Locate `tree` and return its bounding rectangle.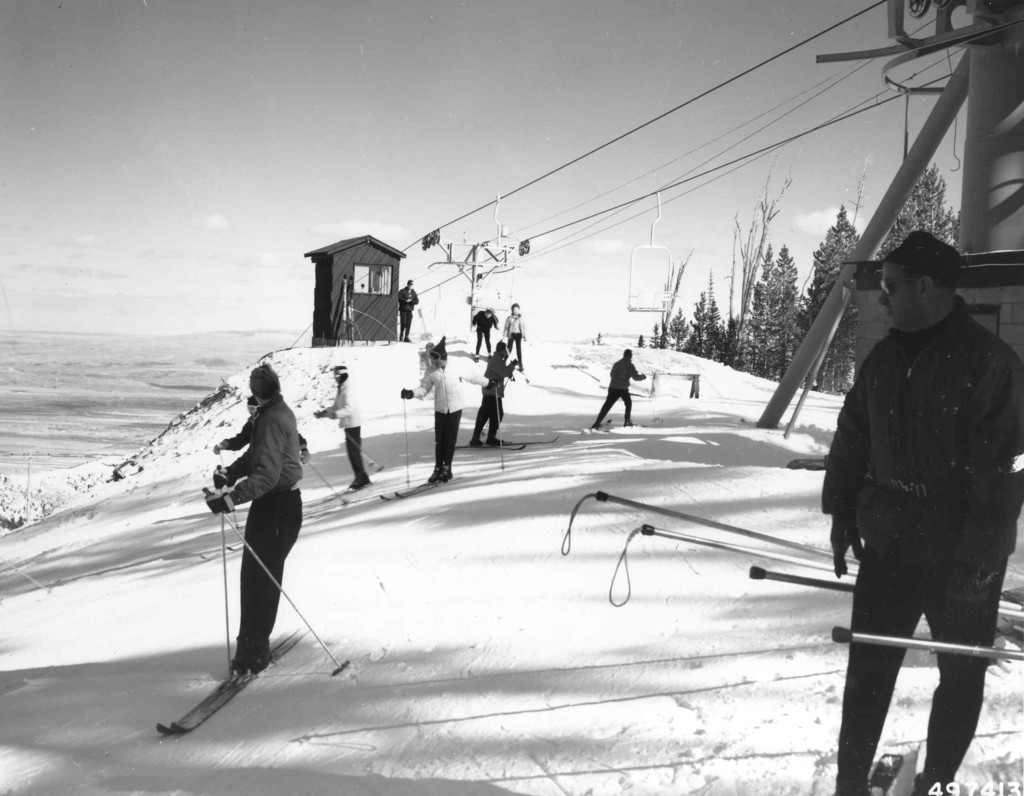
BBox(879, 159, 961, 259).
